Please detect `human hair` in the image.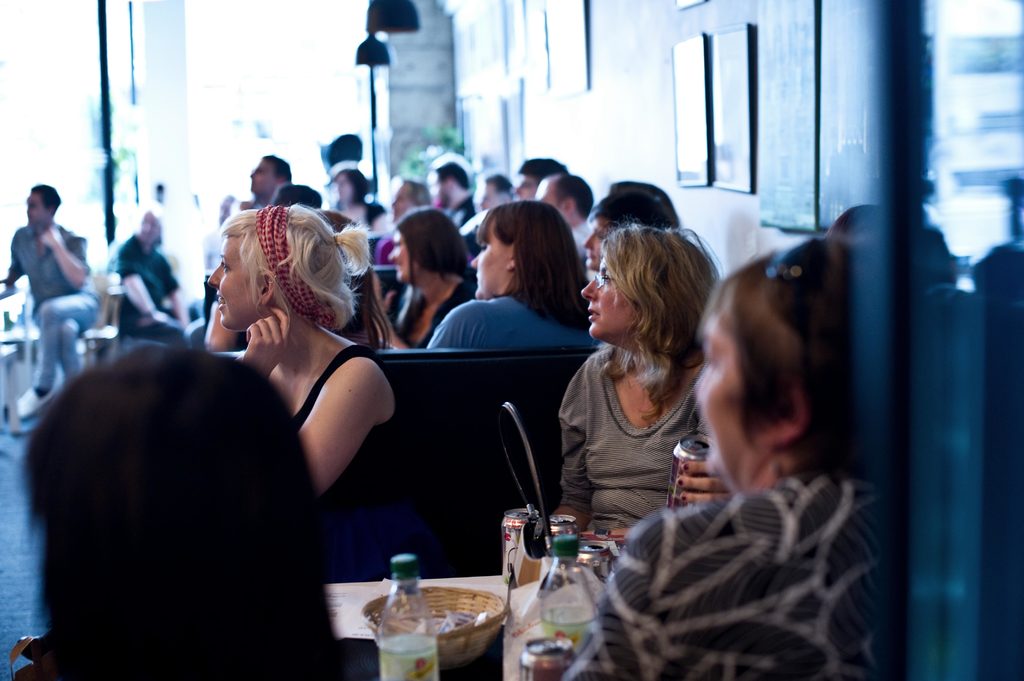
rect(216, 199, 369, 330).
